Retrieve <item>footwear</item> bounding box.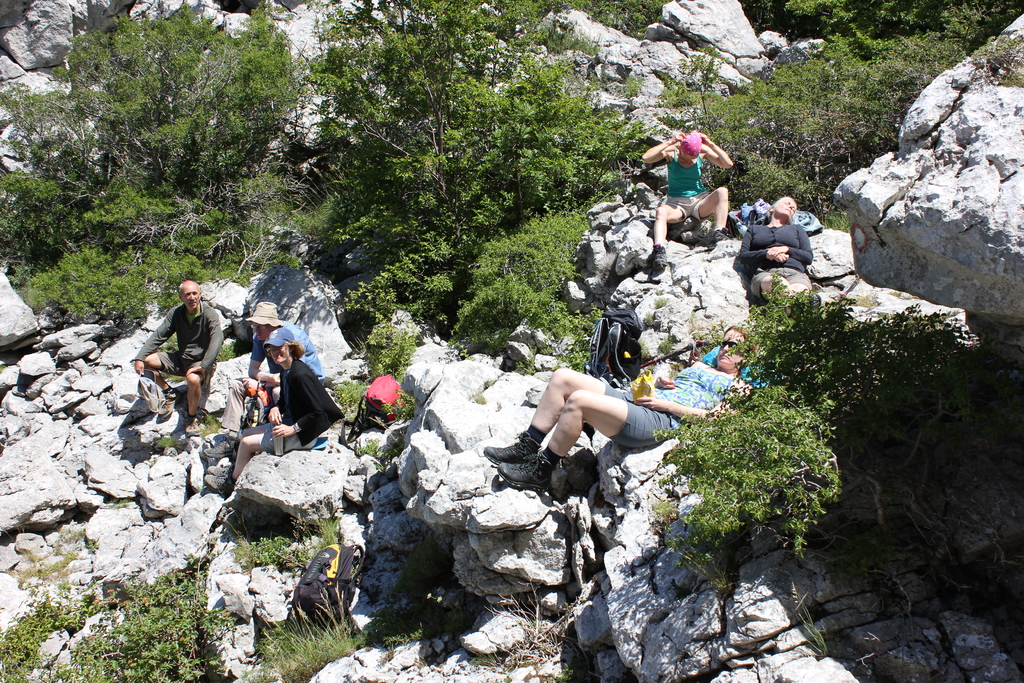
Bounding box: (207, 473, 231, 497).
